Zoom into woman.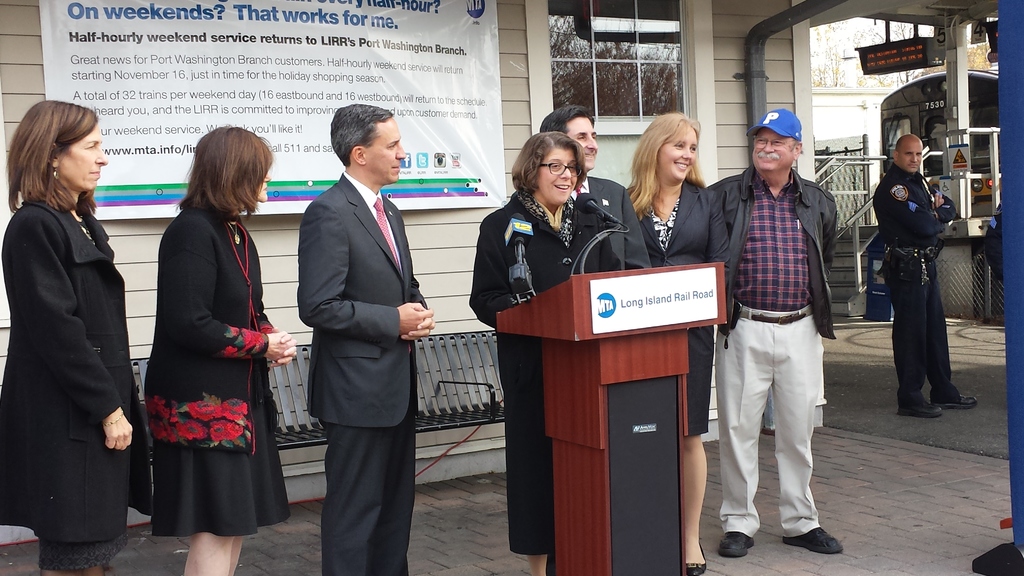
Zoom target: (0, 96, 160, 575).
